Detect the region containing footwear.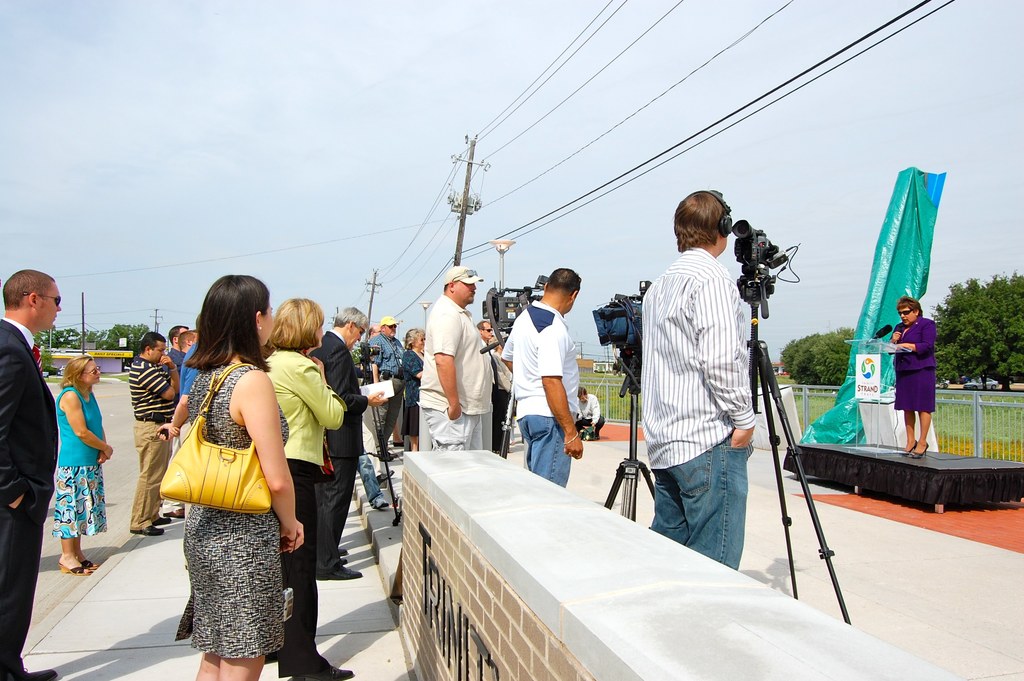
rect(132, 526, 164, 539).
